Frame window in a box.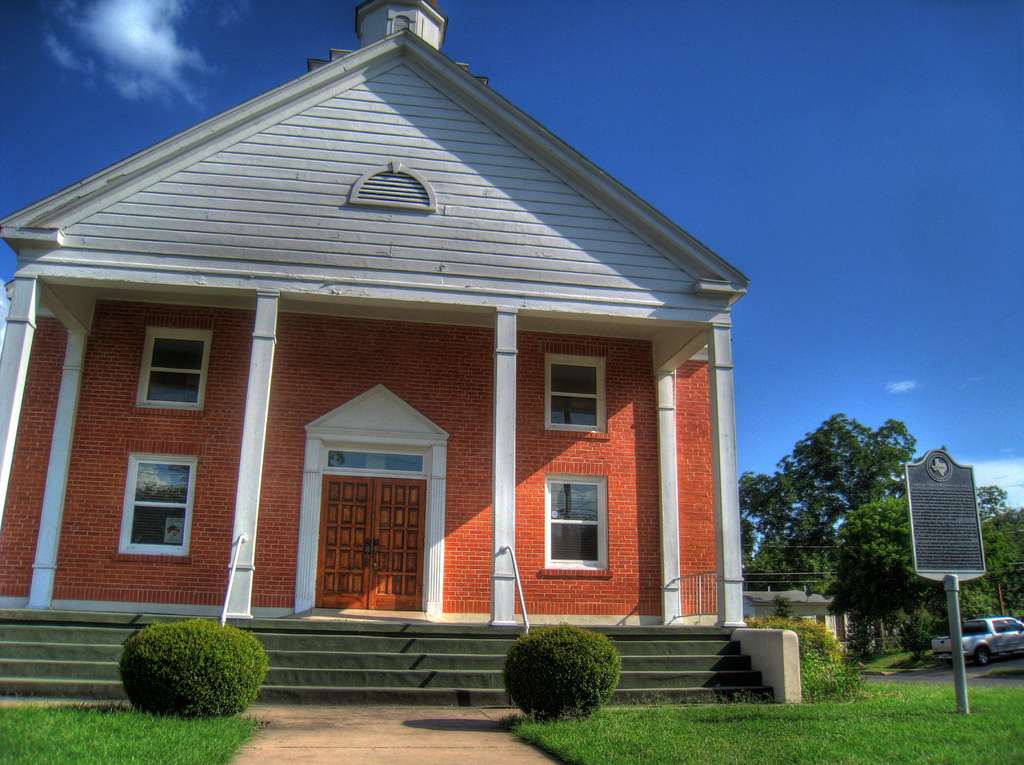
l=549, t=361, r=609, b=430.
